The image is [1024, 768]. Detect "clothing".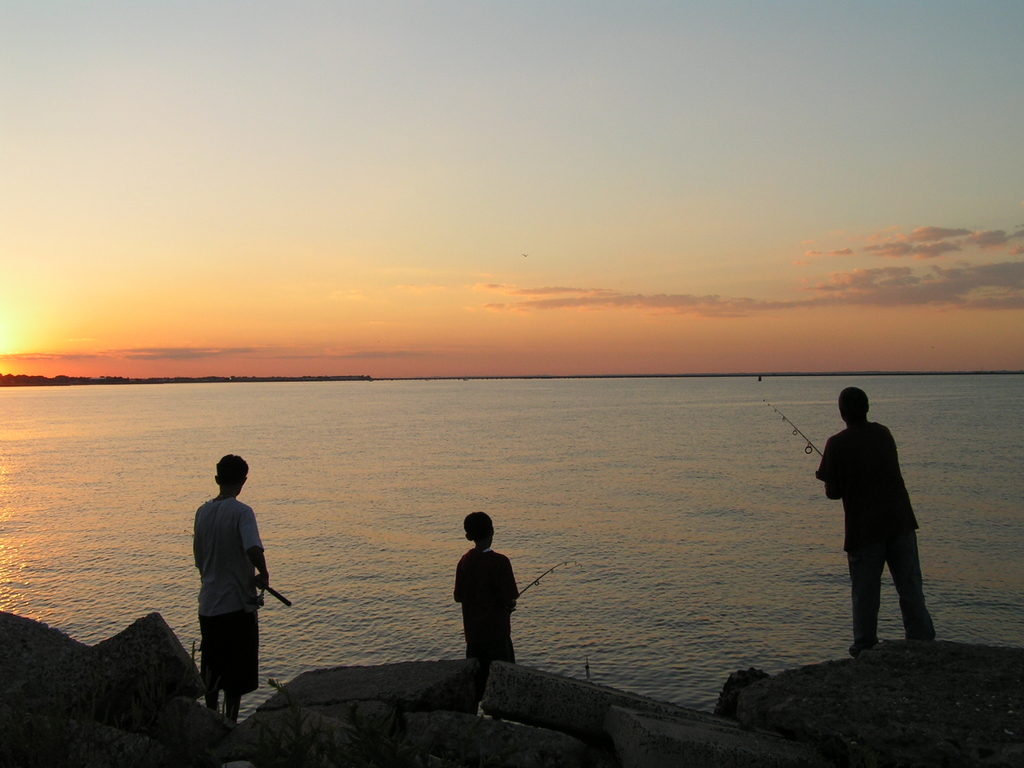
Detection: 191 494 261 694.
